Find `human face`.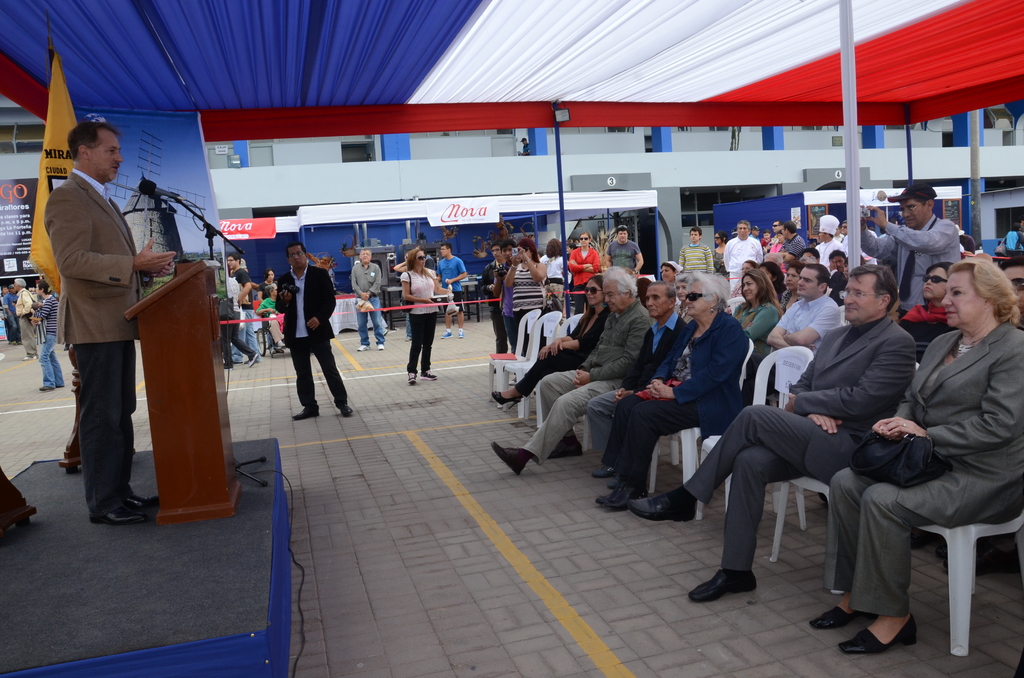
(x1=361, y1=249, x2=372, y2=264).
